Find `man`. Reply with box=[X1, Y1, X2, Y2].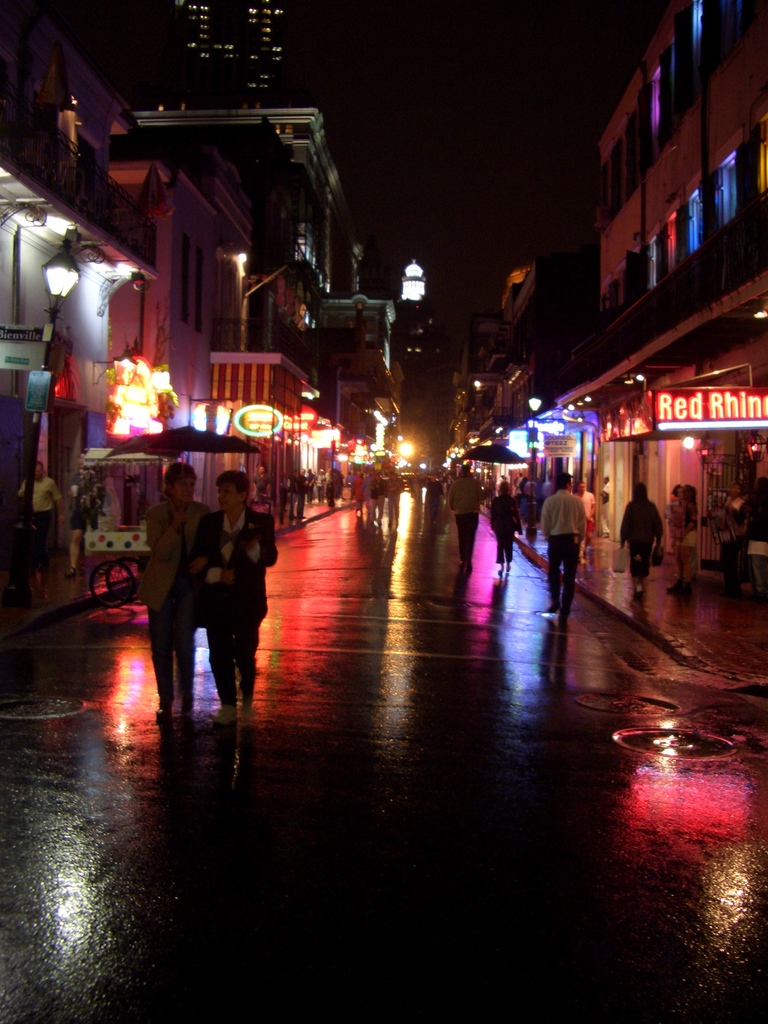
box=[125, 461, 216, 742].
